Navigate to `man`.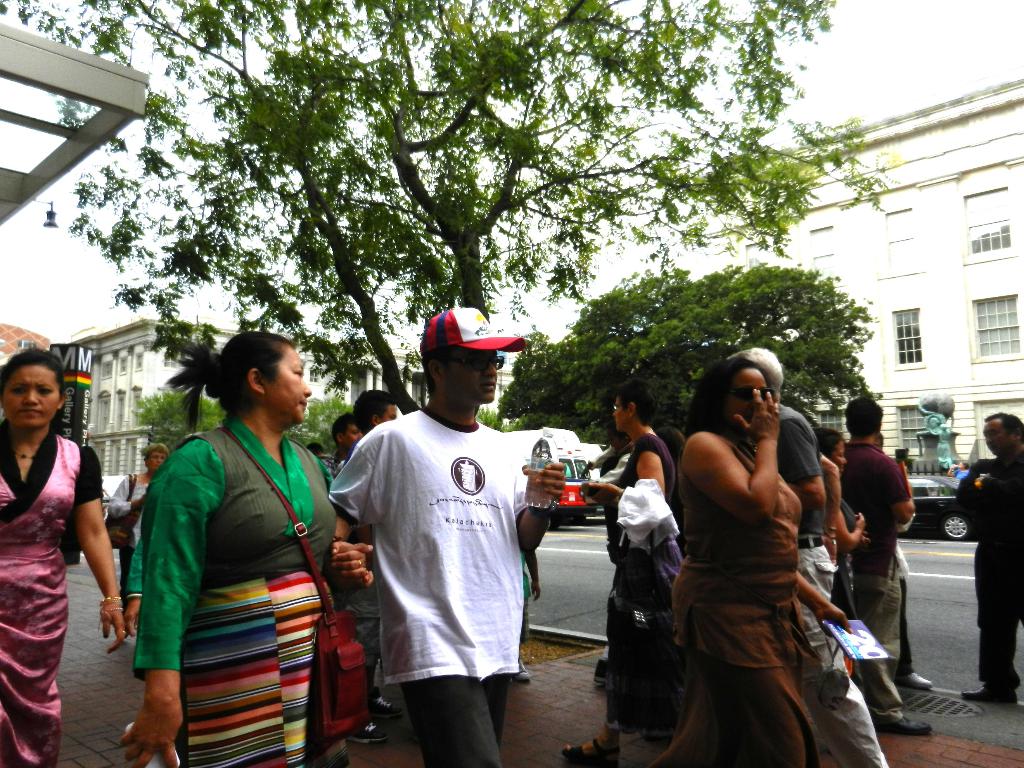
Navigation target: 718 345 886 767.
